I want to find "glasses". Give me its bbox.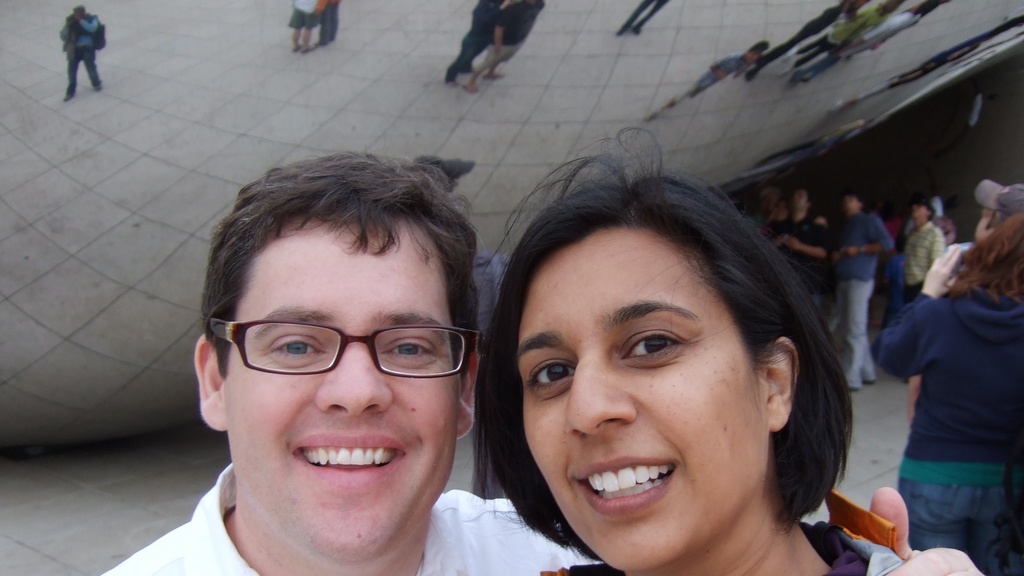
(left=202, top=313, right=481, bottom=390).
